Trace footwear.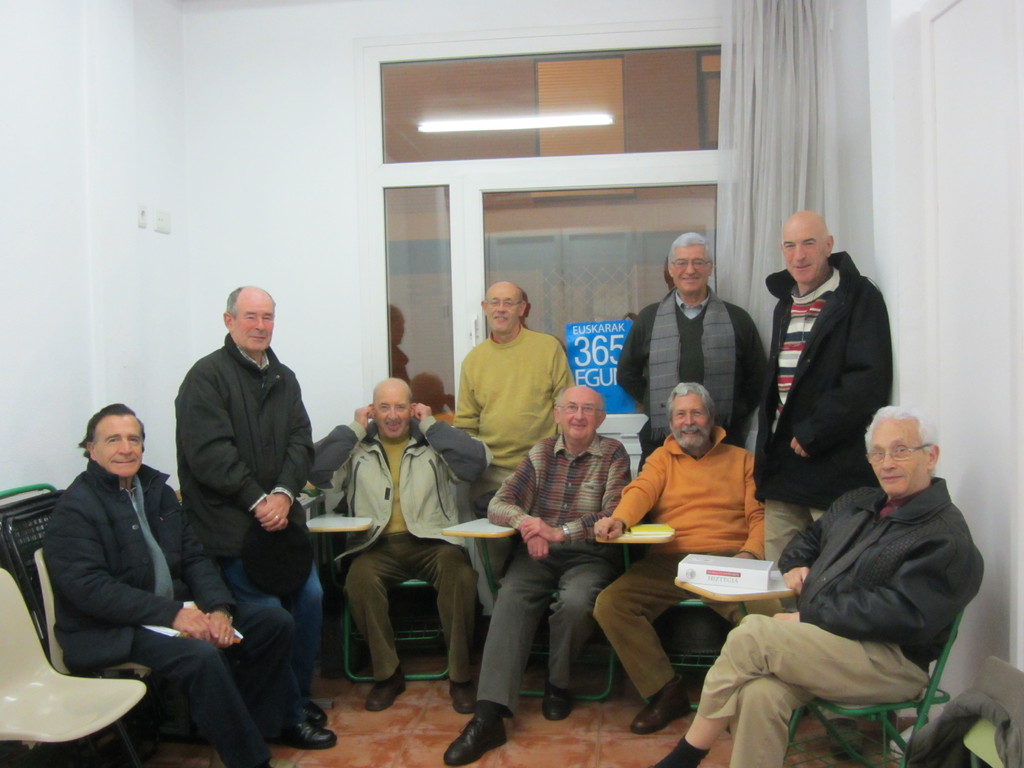
Traced to bbox=[448, 682, 477, 715].
